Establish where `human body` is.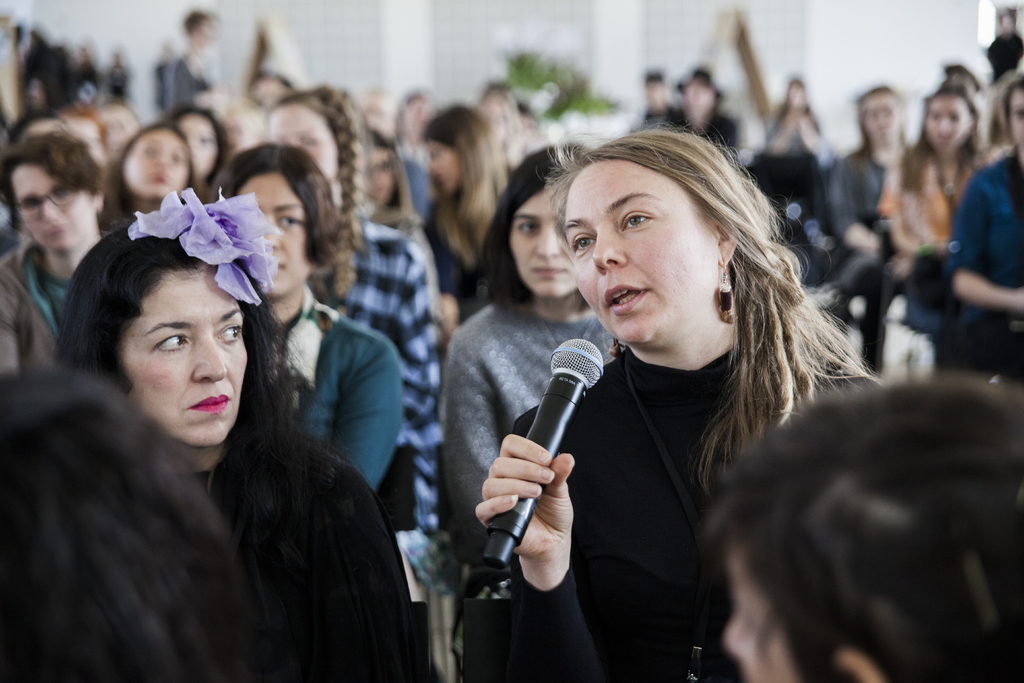
Established at box(8, 90, 73, 142).
